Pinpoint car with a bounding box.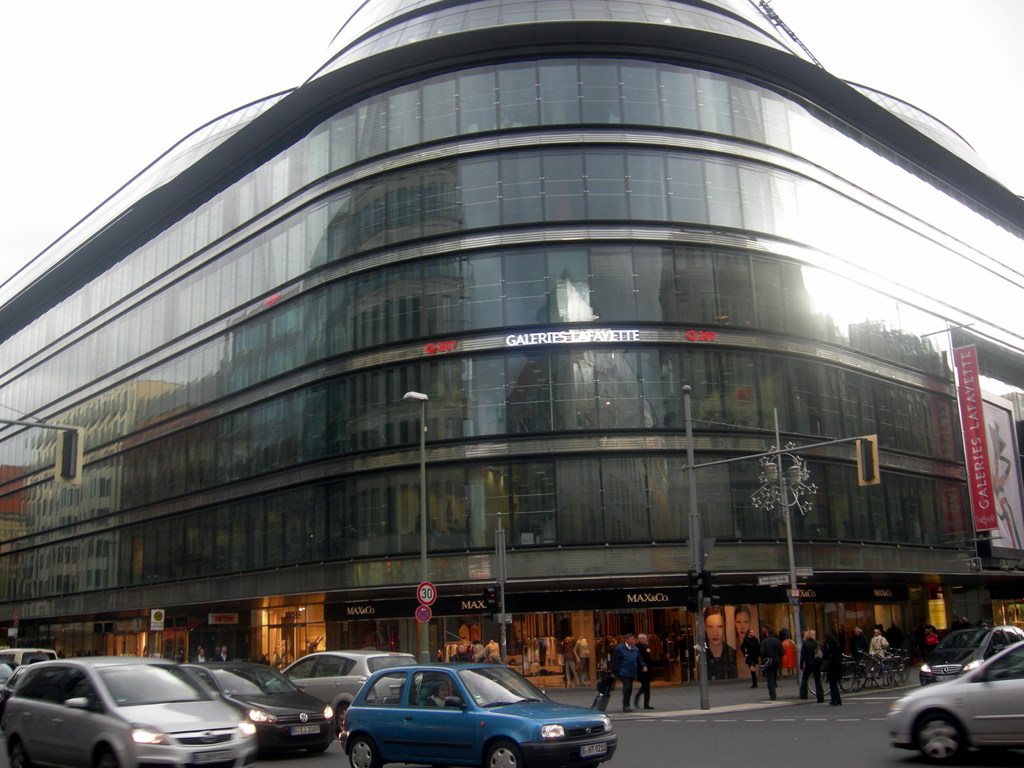
left=917, top=621, right=1023, bottom=685.
